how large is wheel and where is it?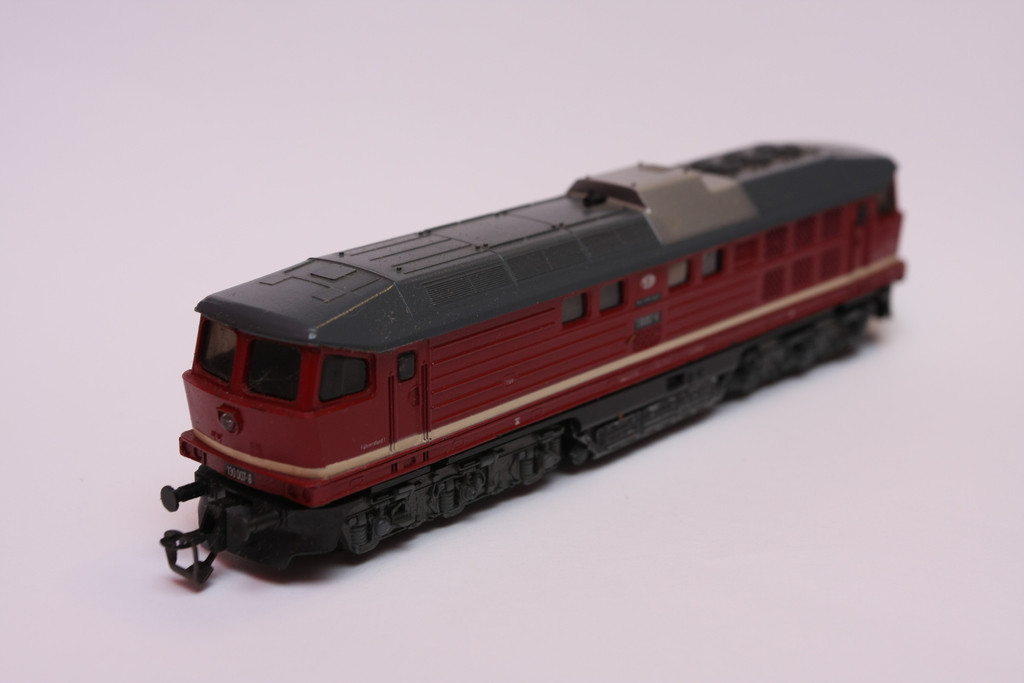
Bounding box: region(560, 440, 589, 470).
